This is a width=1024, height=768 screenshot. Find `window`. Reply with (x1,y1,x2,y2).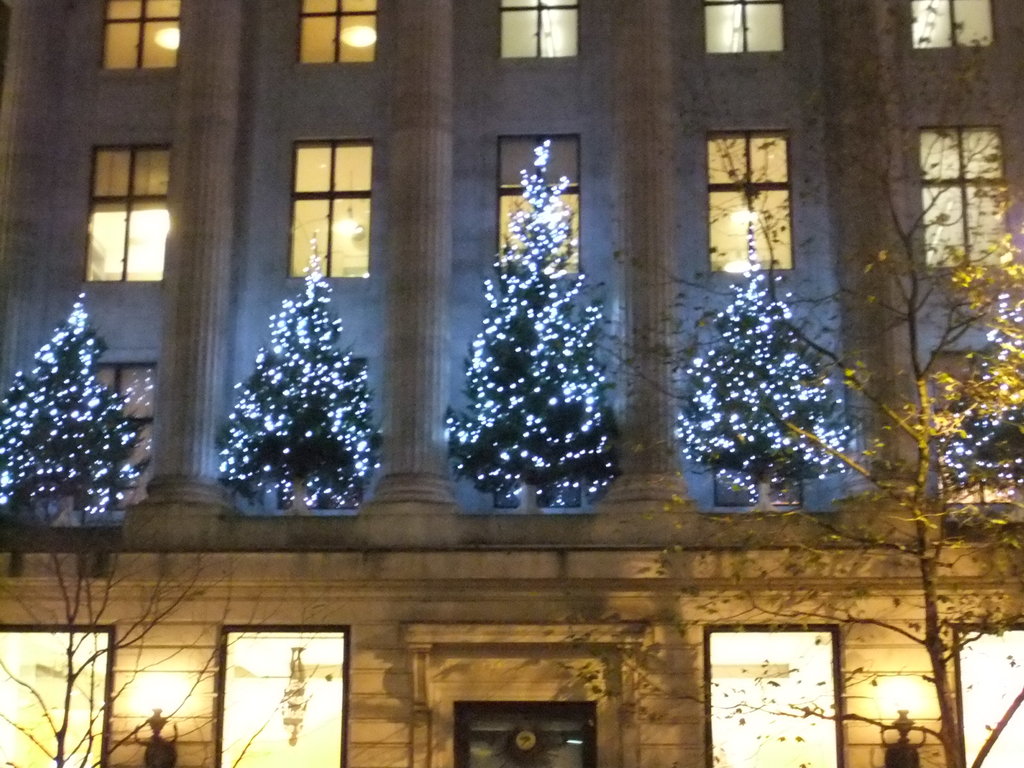
(701,135,793,273).
